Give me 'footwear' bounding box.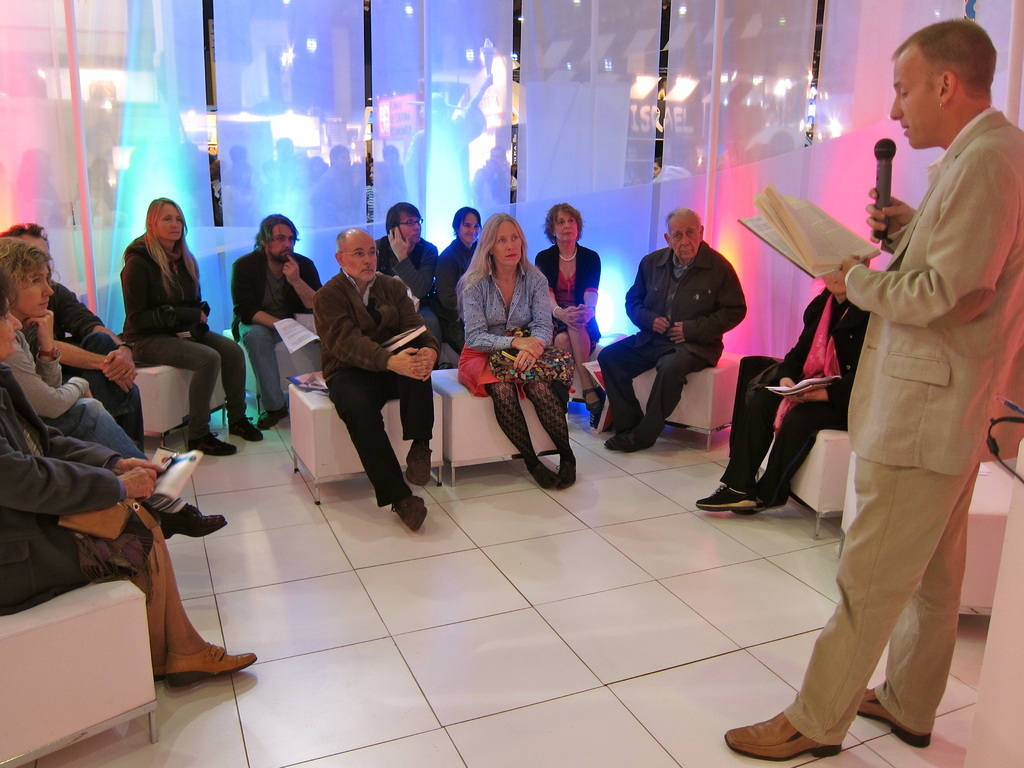
850/679/937/750.
